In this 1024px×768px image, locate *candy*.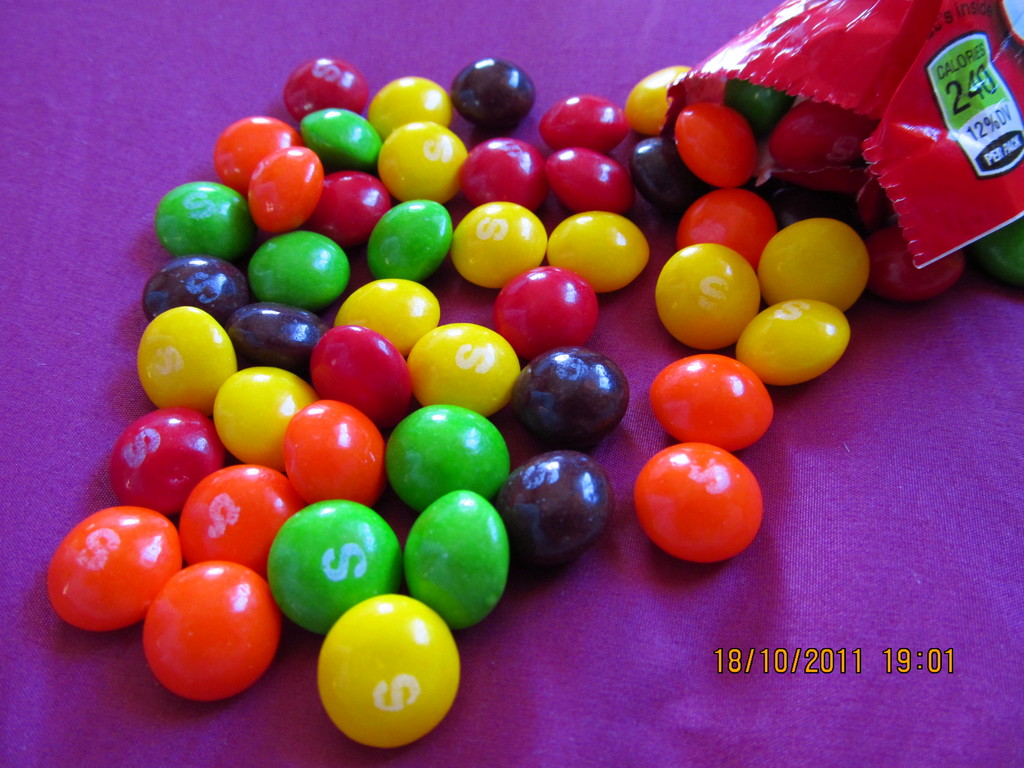
Bounding box: [x1=46, y1=47, x2=877, y2=748].
